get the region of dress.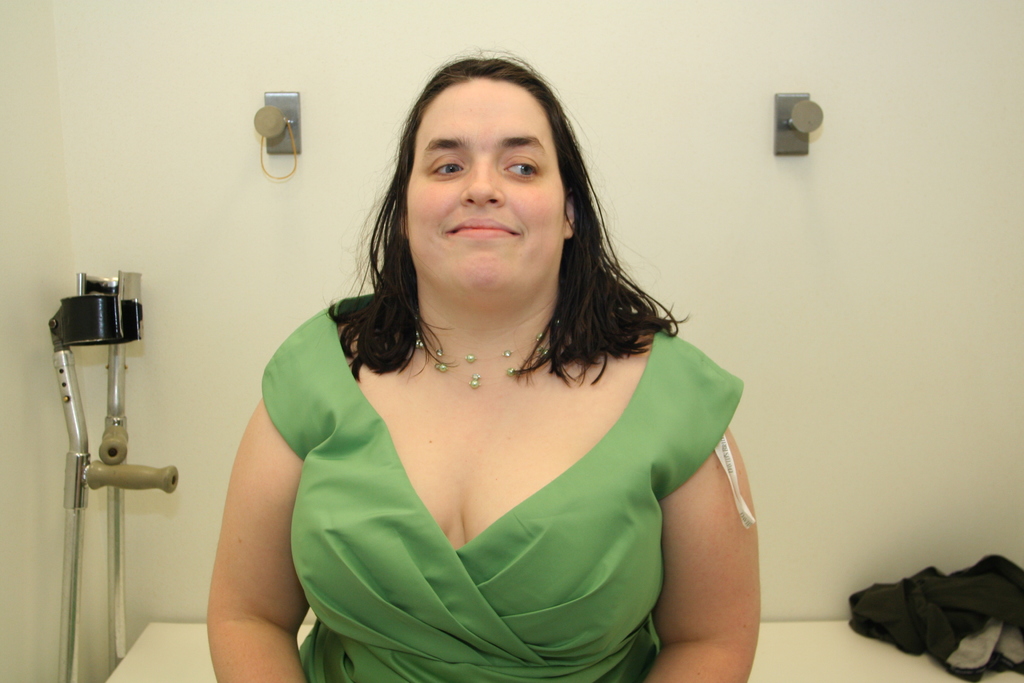
bbox=(264, 294, 746, 682).
